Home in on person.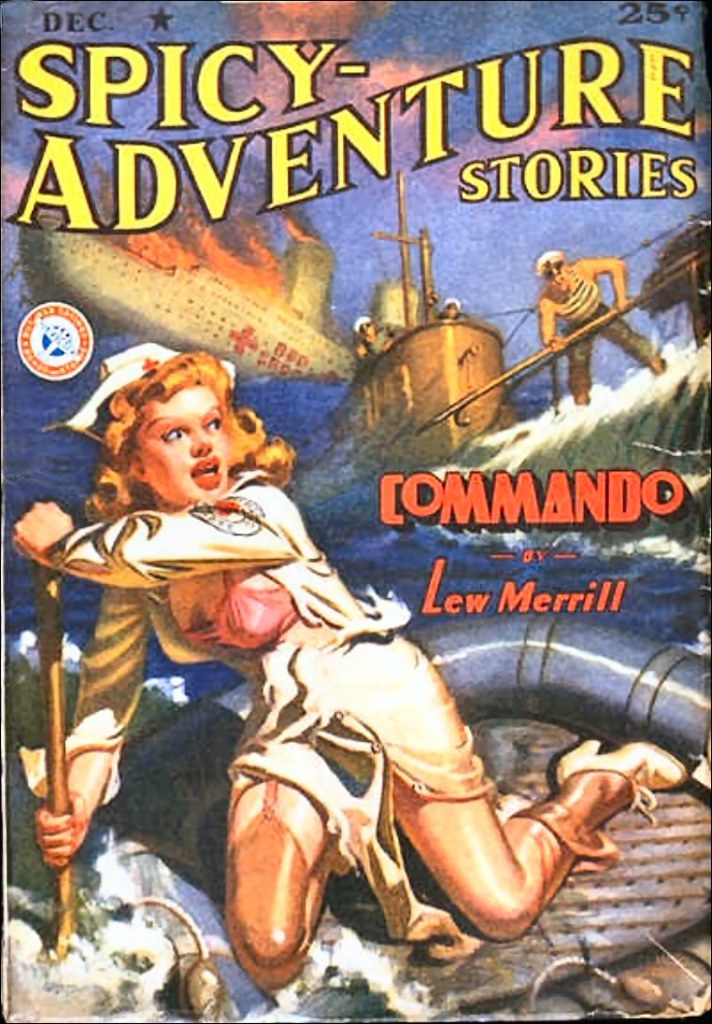
Homed in at (left=353, top=315, right=400, bottom=363).
